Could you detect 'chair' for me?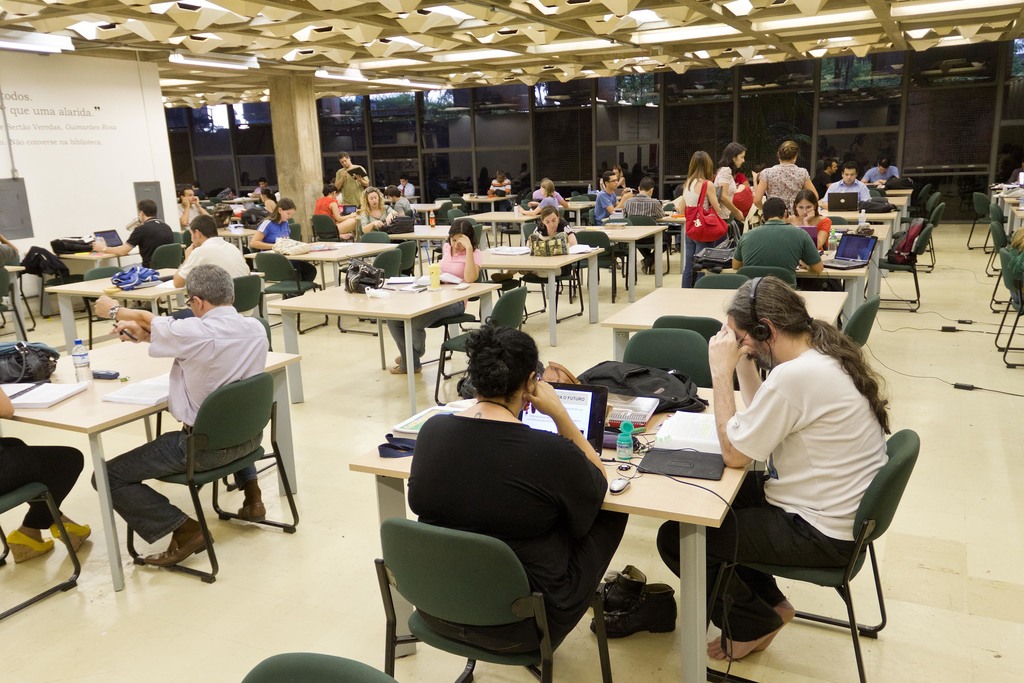
Detection result: <bbox>891, 202, 946, 270</bbox>.
